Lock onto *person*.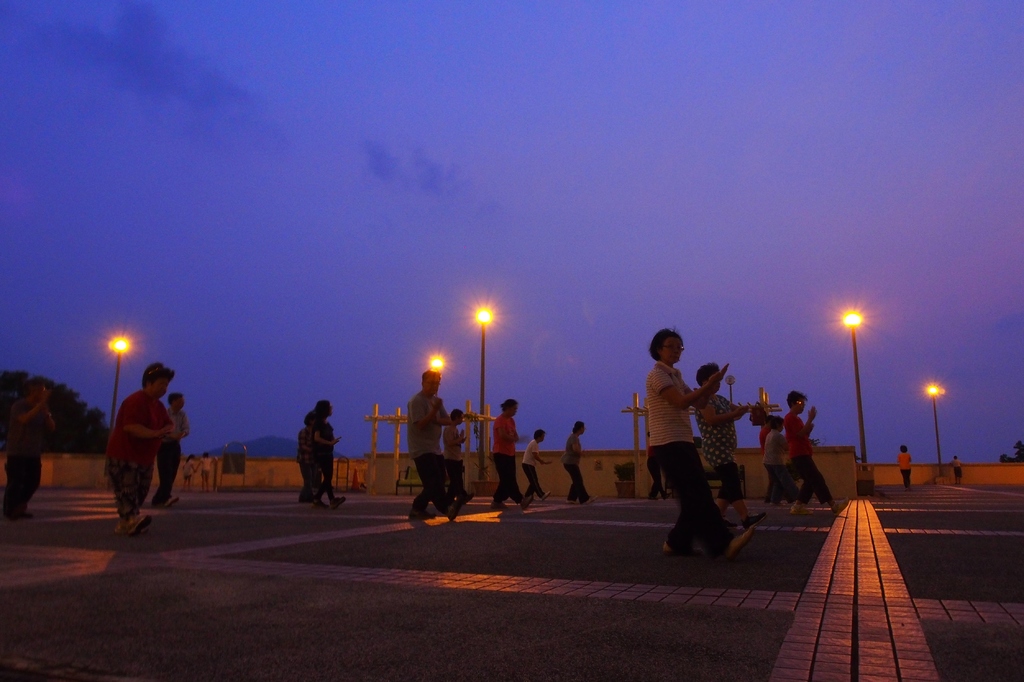
Locked: 520 430 554 503.
